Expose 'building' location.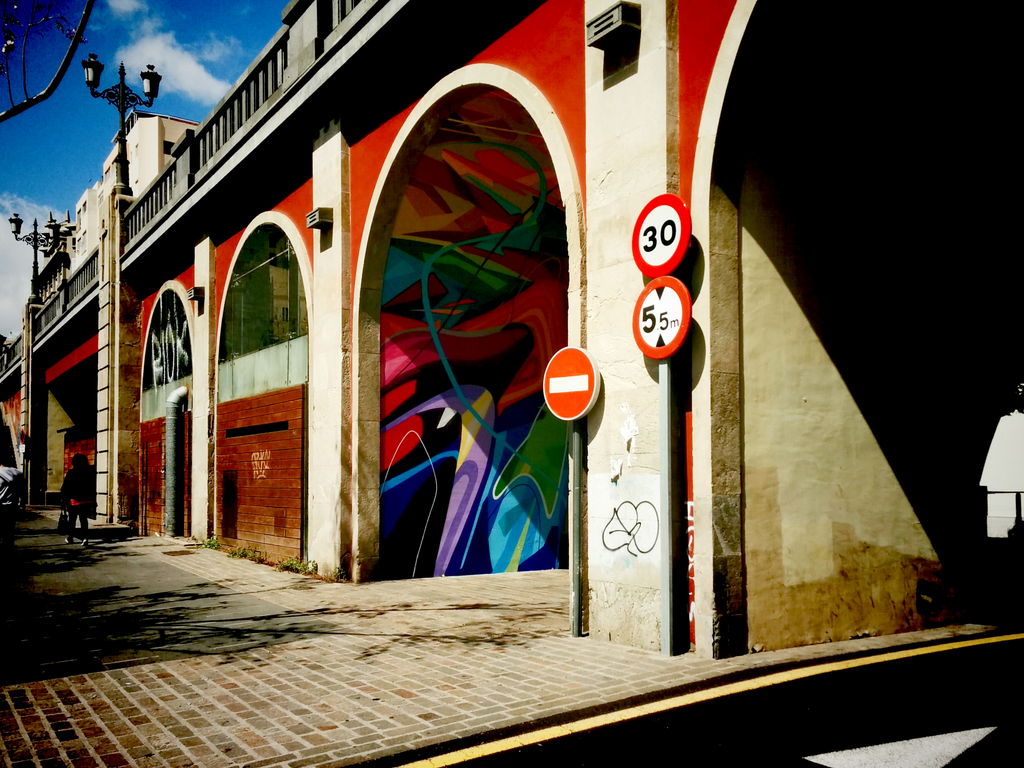
Exposed at locate(55, 104, 199, 273).
